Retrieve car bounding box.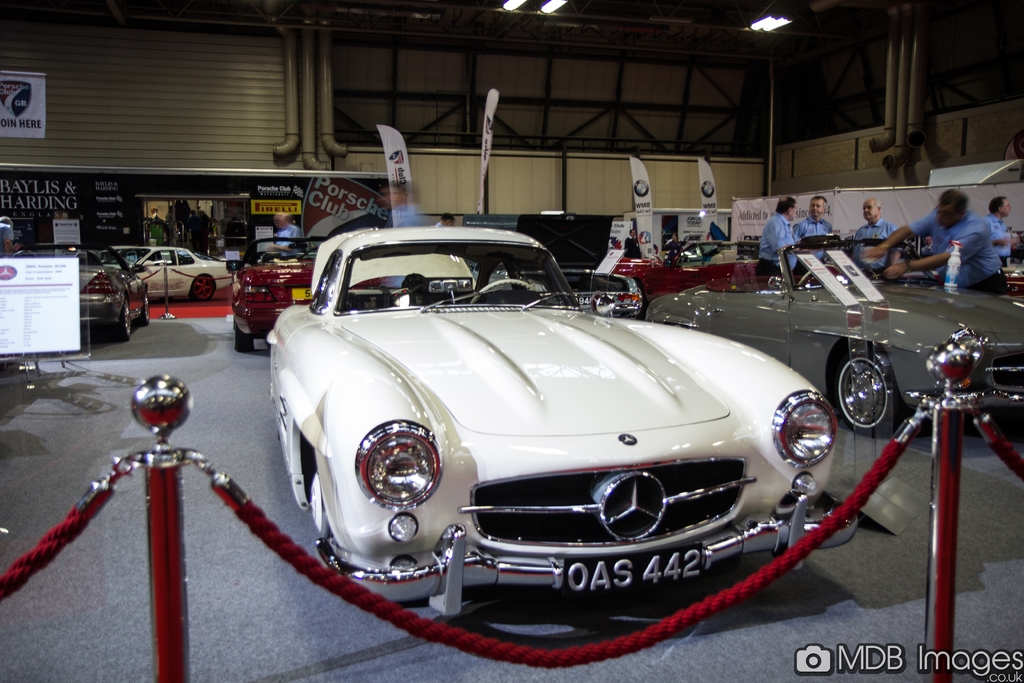
Bounding box: 643, 227, 1023, 465.
